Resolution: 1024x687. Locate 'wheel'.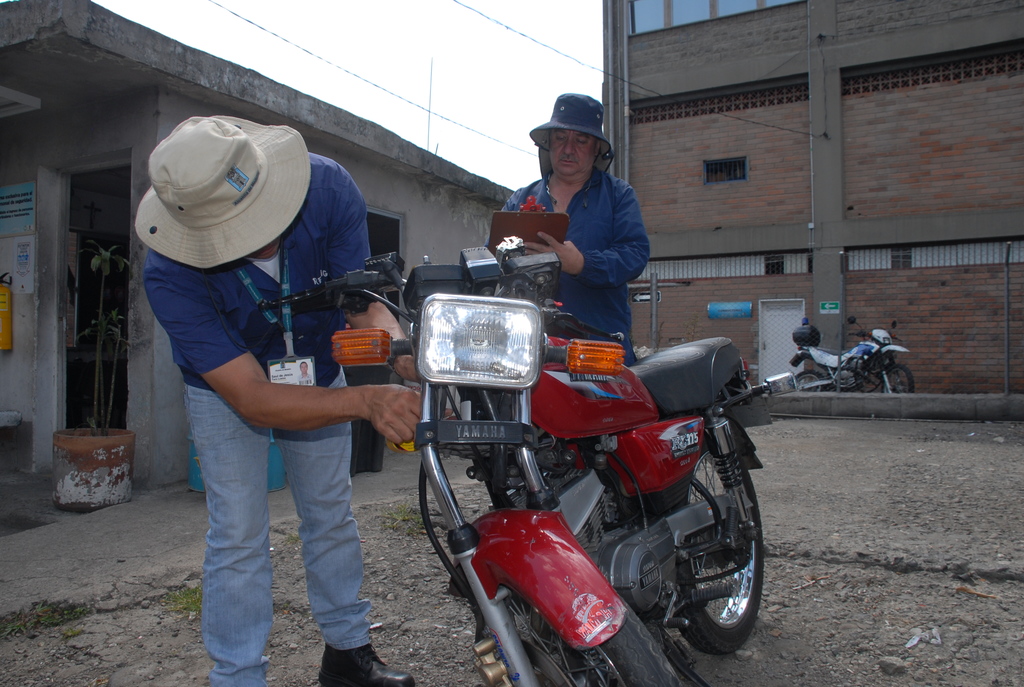
x1=883, y1=362, x2=916, y2=396.
